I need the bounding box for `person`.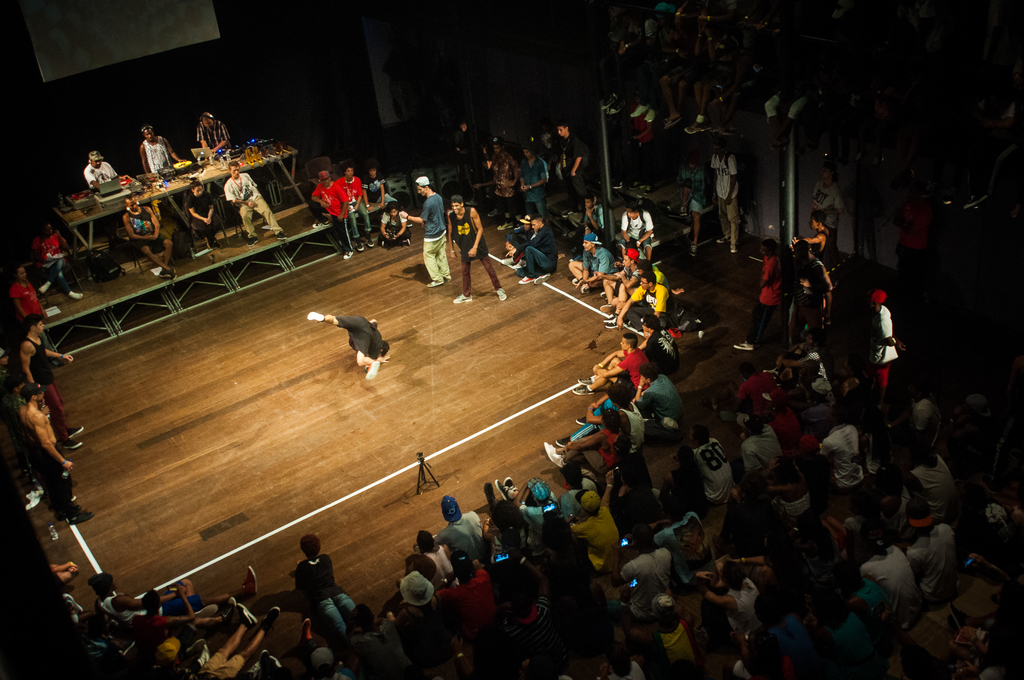
Here it is: <region>797, 209, 838, 279</region>.
